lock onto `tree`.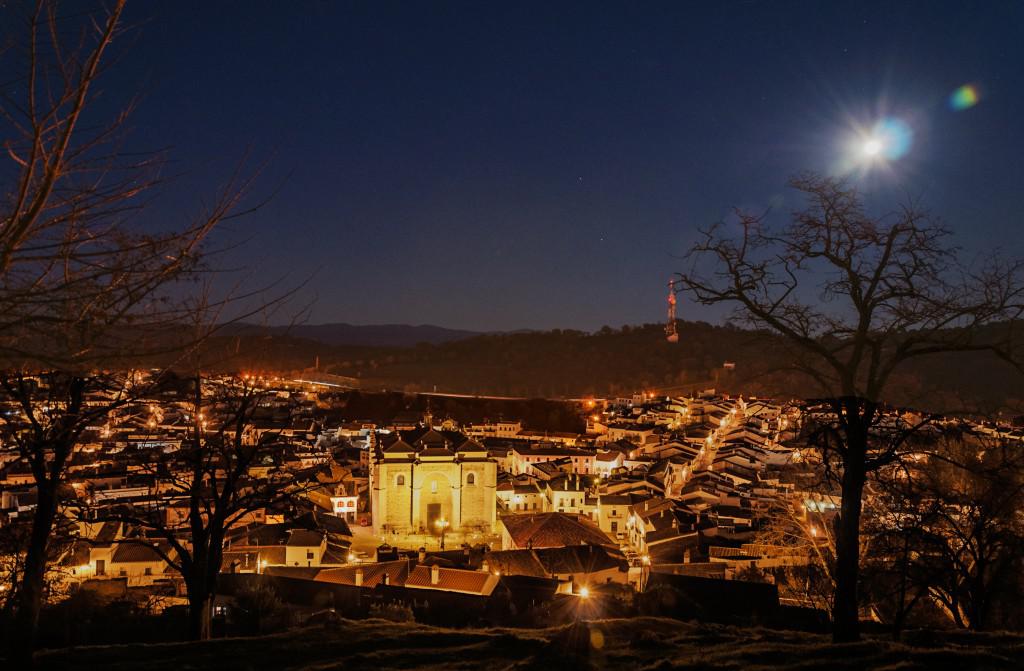
Locked: bbox=[0, 0, 327, 452].
